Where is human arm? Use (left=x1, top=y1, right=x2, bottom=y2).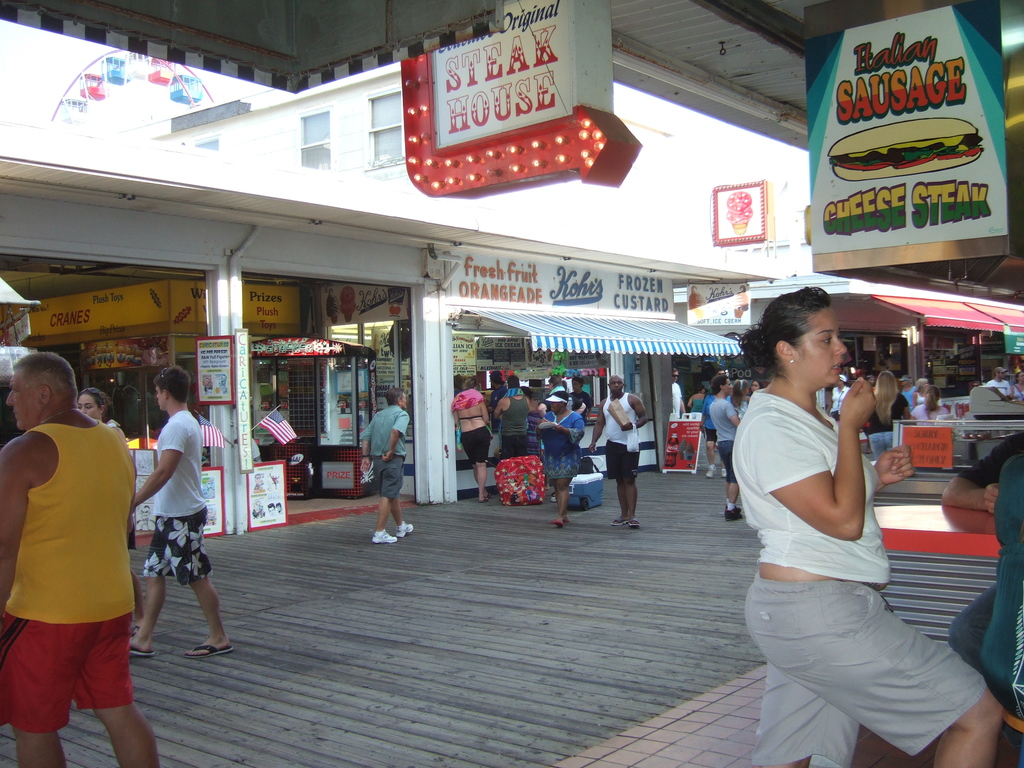
(left=481, top=401, right=492, bottom=421).
